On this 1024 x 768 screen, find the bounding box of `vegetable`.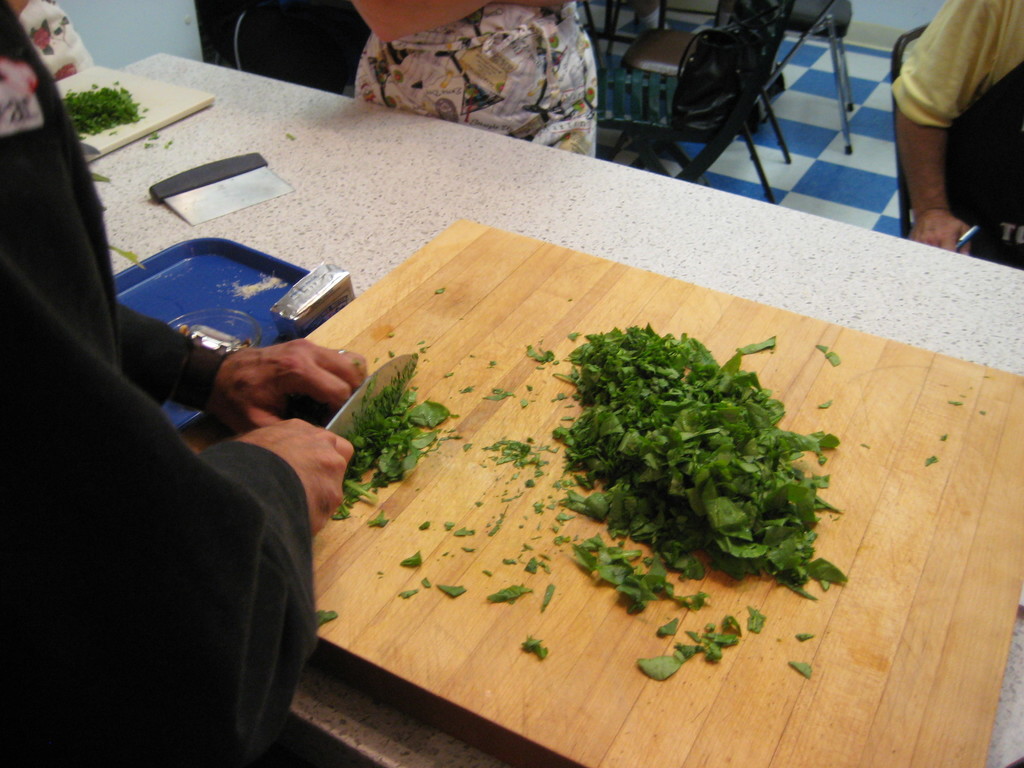
Bounding box: 925,454,940,468.
